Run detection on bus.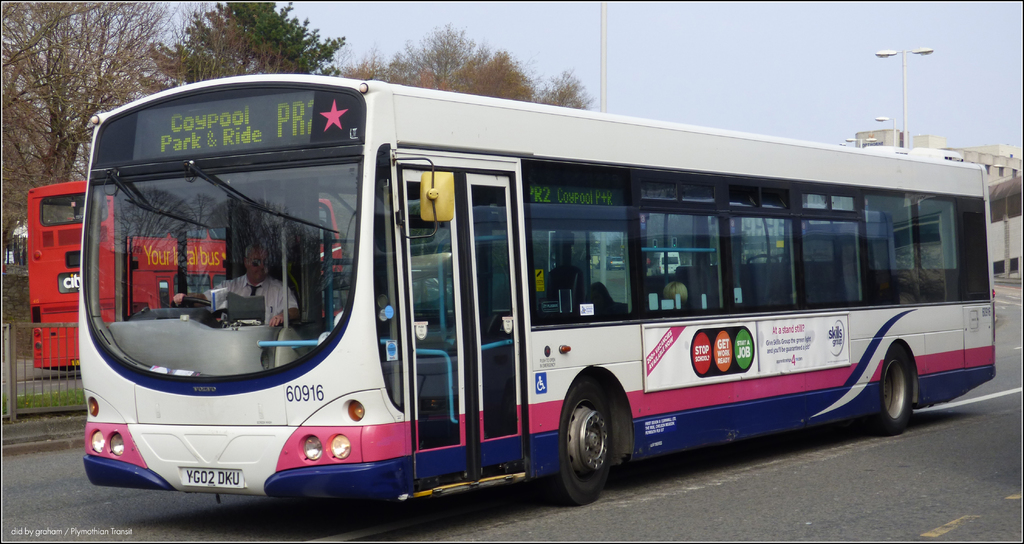
Result: <bbox>26, 176, 350, 375</bbox>.
